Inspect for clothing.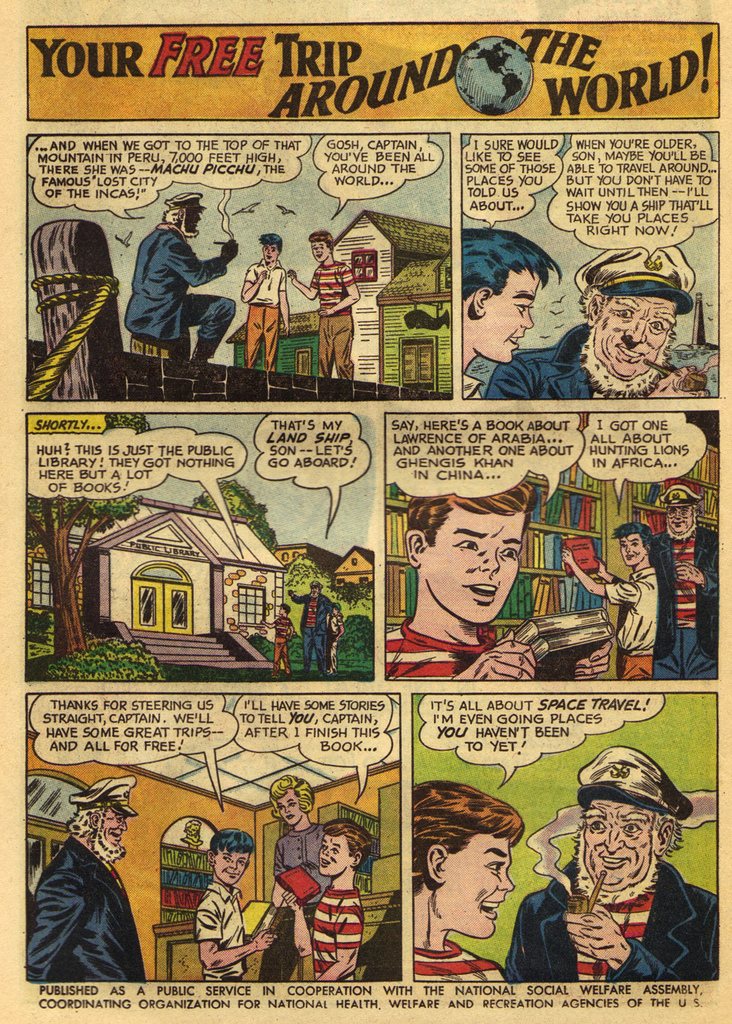
Inspection: {"left": 616, "top": 633, "right": 657, "bottom": 681}.
